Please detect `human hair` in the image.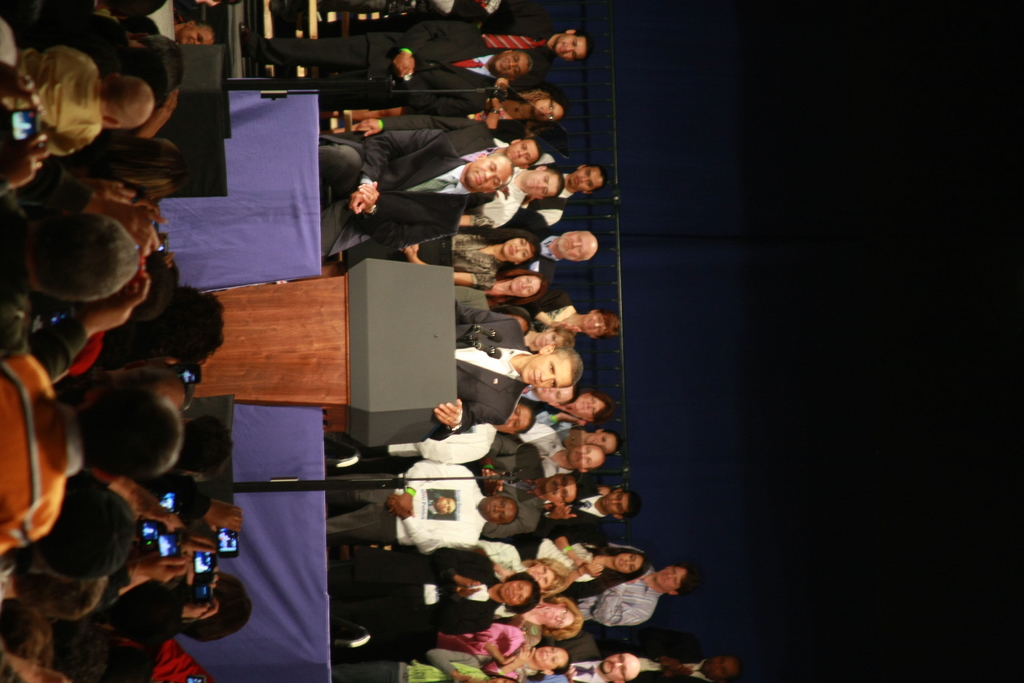
rect(189, 415, 237, 488).
